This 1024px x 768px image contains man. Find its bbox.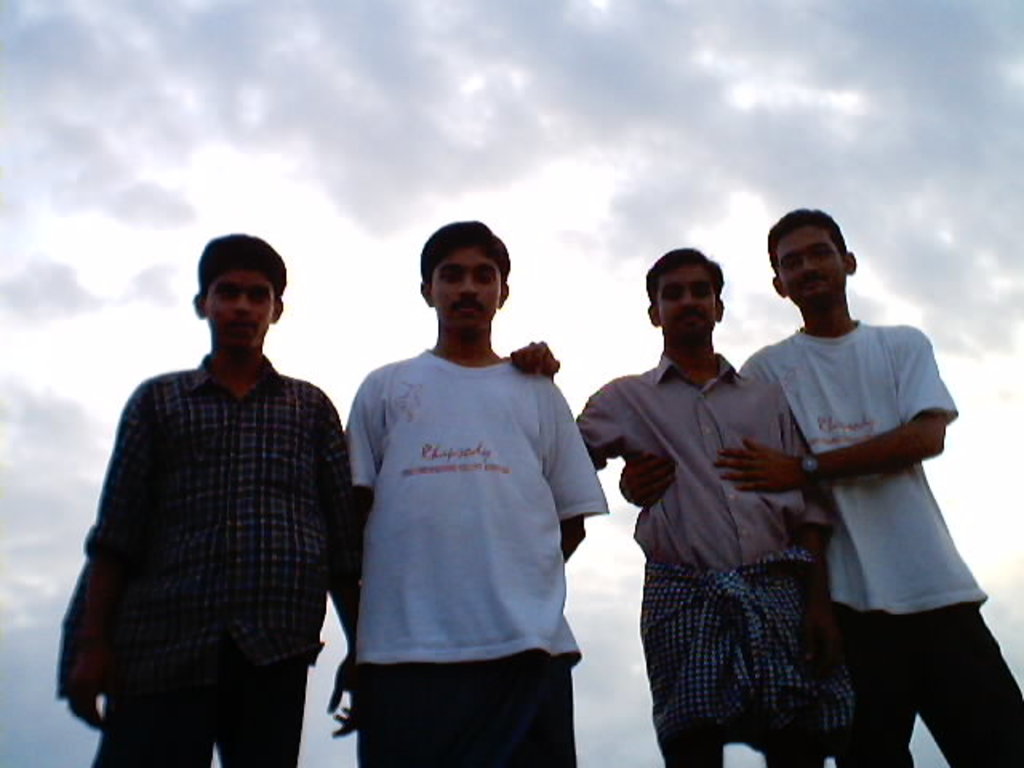
Rect(506, 243, 834, 766).
